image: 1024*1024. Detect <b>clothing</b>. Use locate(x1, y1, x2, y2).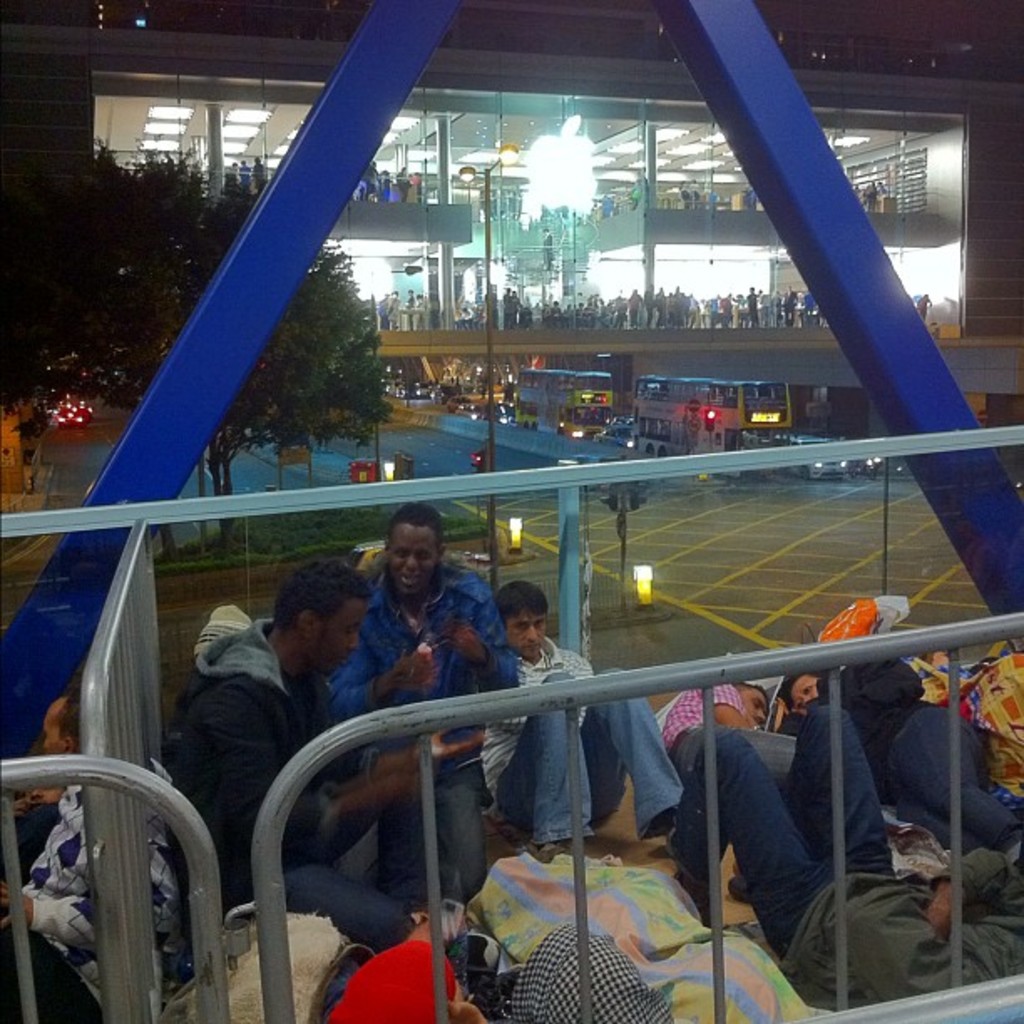
locate(544, 234, 550, 271).
